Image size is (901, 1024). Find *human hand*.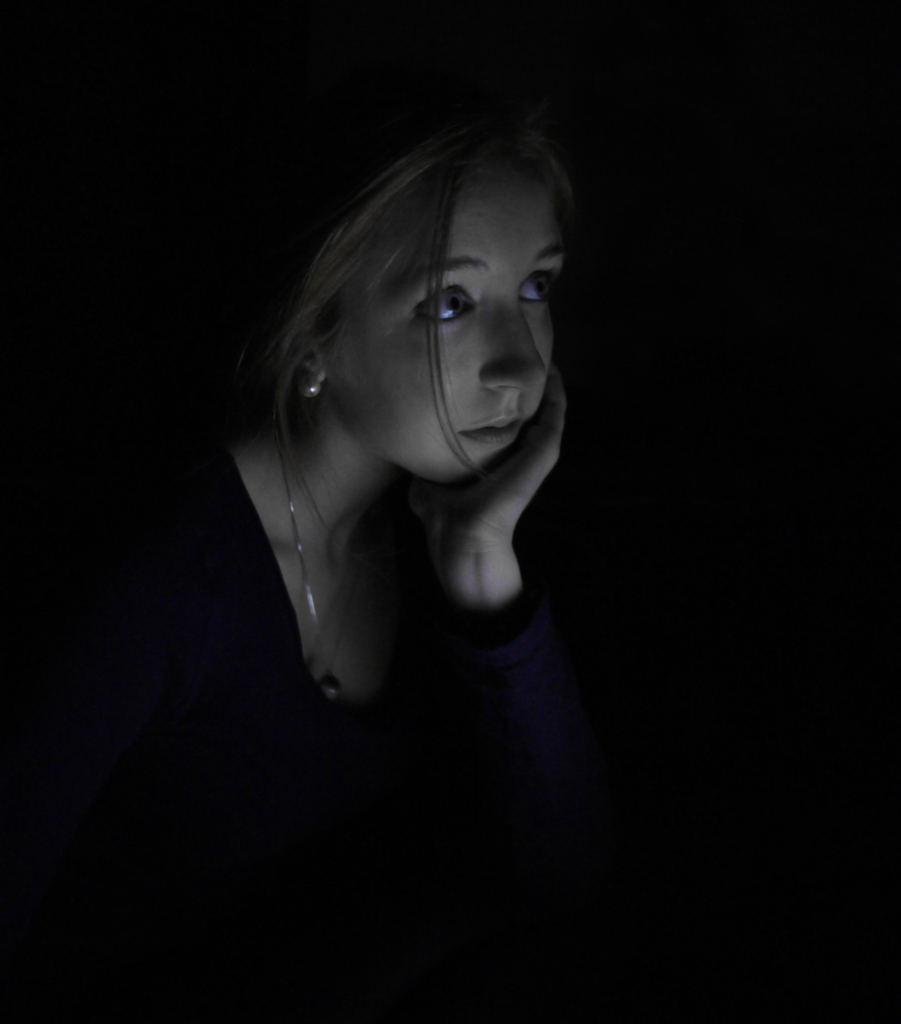
(390,381,577,668).
